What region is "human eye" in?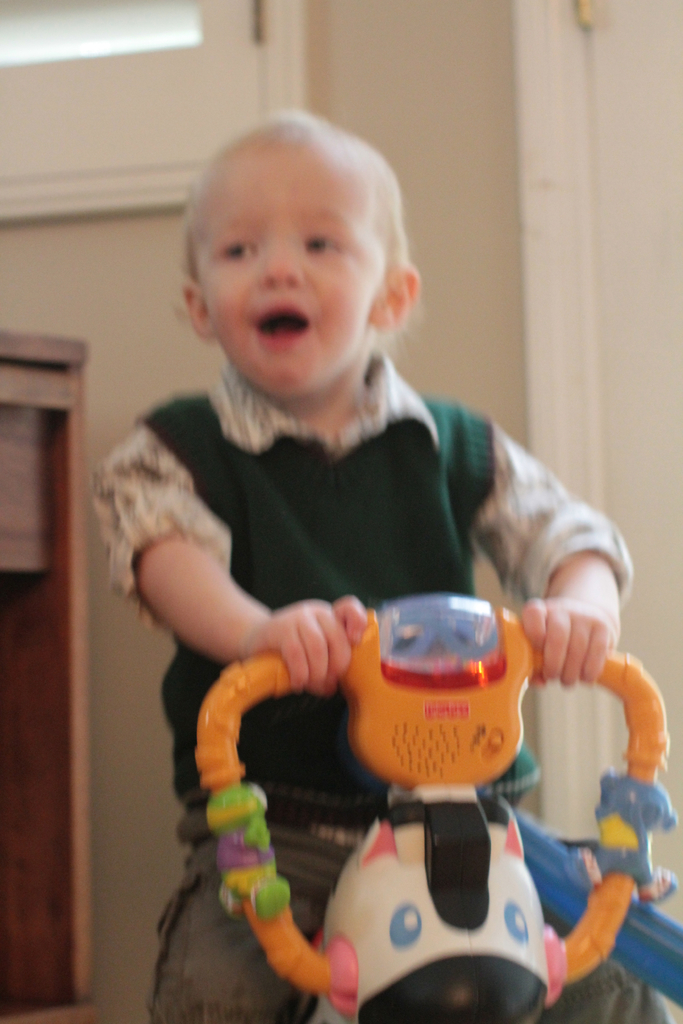
l=211, t=231, r=261, b=263.
